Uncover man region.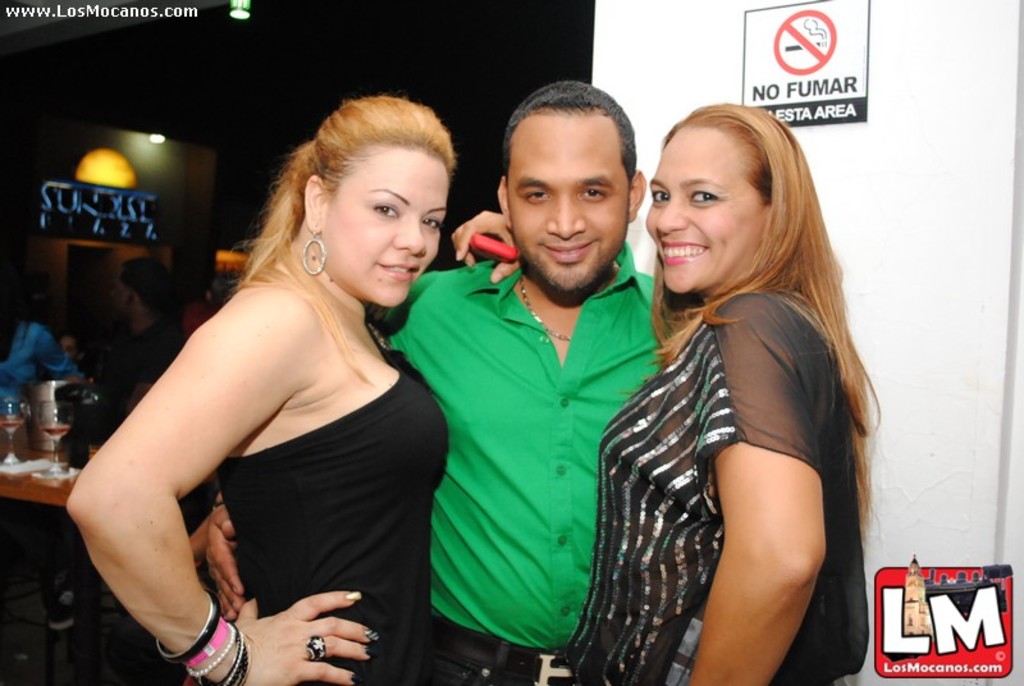
Uncovered: (x1=202, y1=76, x2=653, y2=685).
